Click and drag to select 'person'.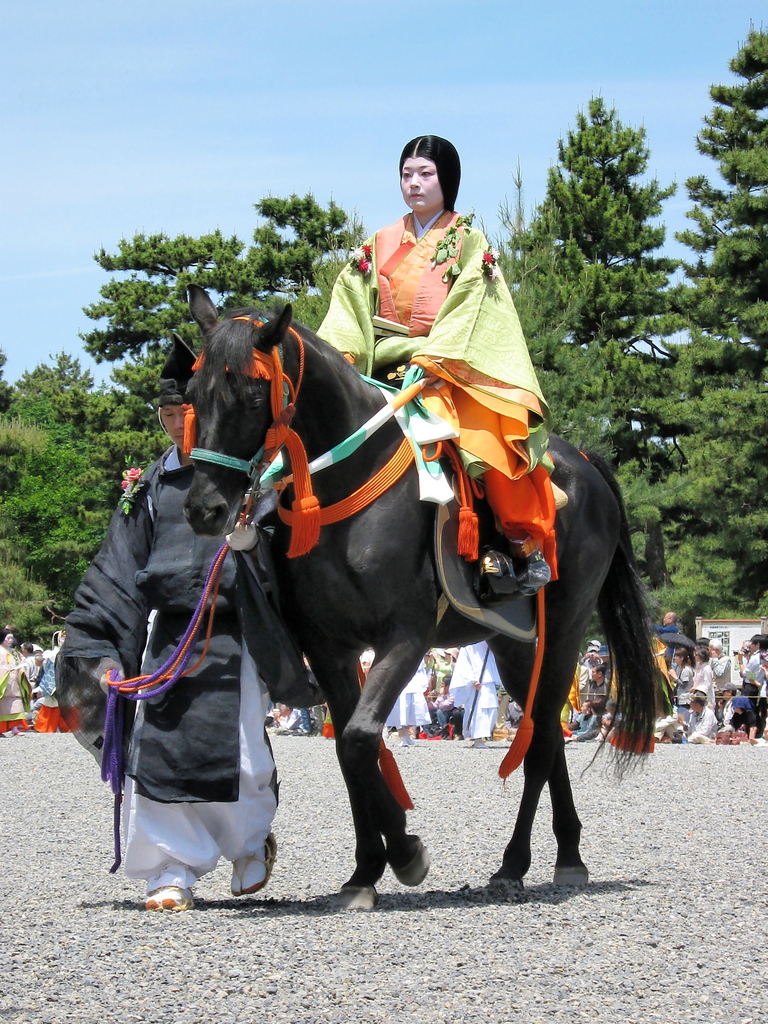
Selection: box(42, 337, 331, 911).
